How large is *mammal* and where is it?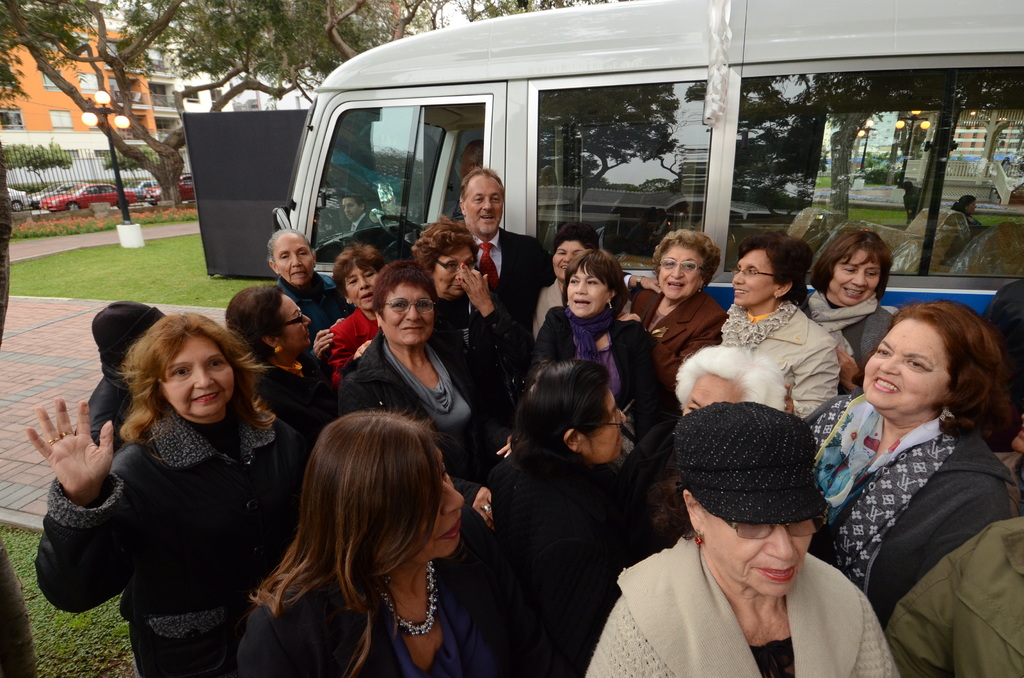
Bounding box: {"x1": 620, "y1": 230, "x2": 727, "y2": 393}.
